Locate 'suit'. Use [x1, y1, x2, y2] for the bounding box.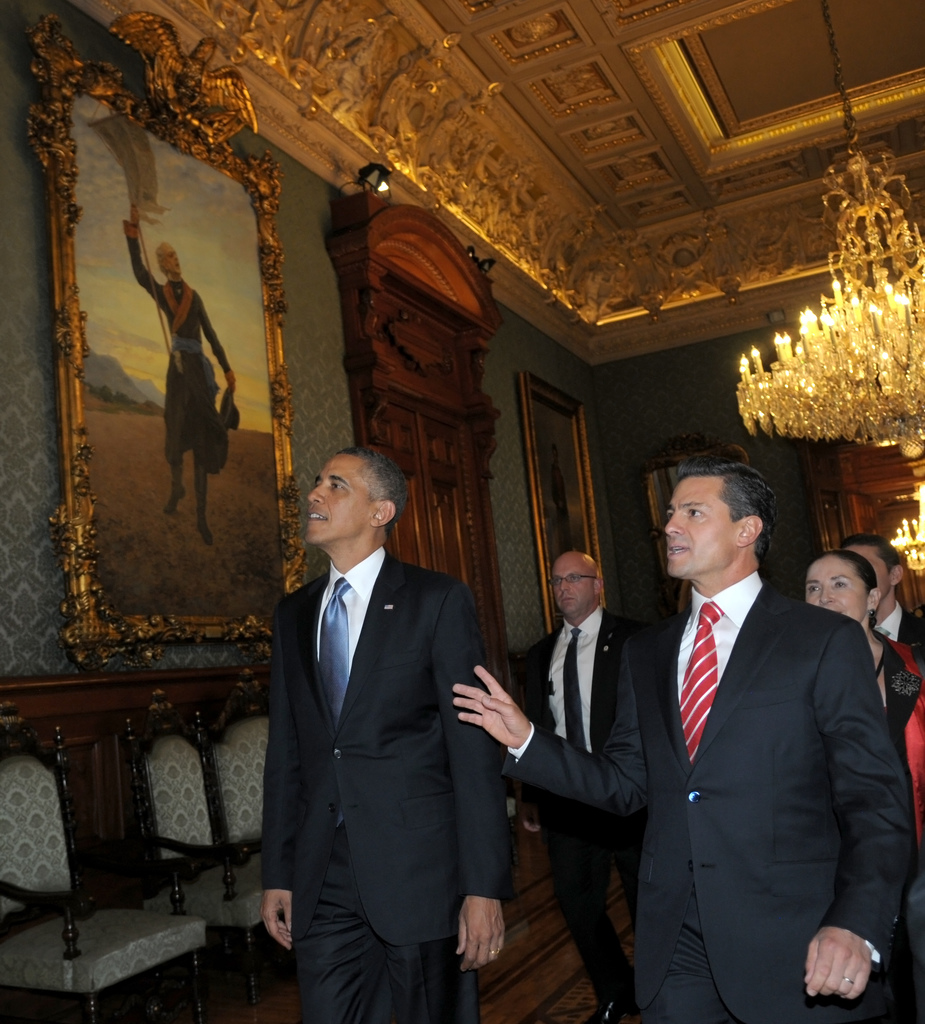
[489, 563, 914, 1023].
